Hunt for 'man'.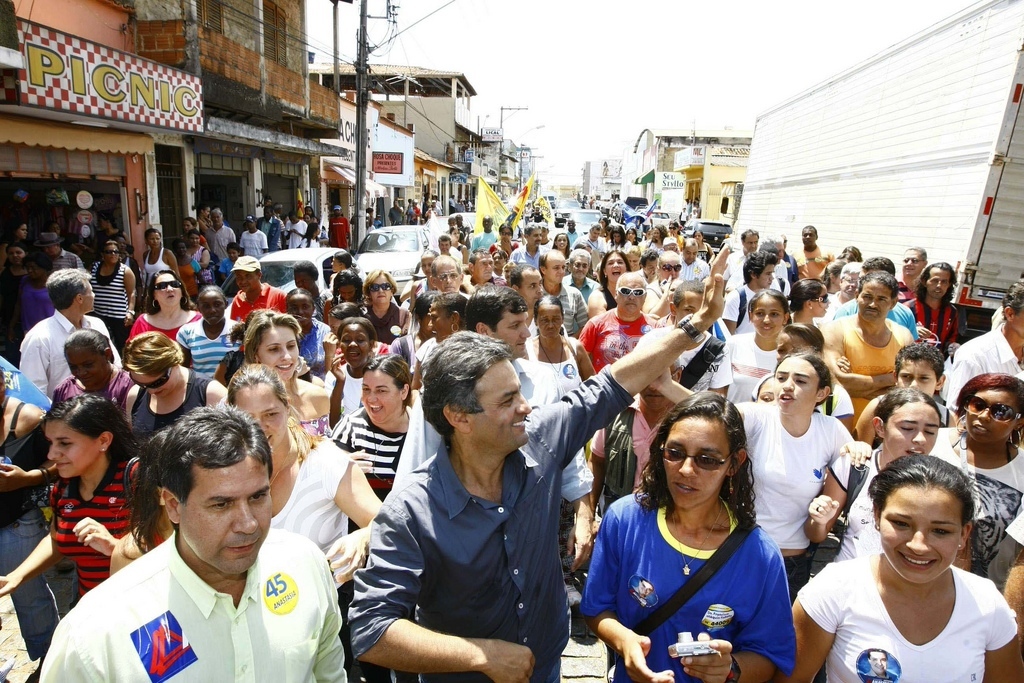
Hunted down at pyautogui.locateOnScreen(368, 208, 375, 222).
